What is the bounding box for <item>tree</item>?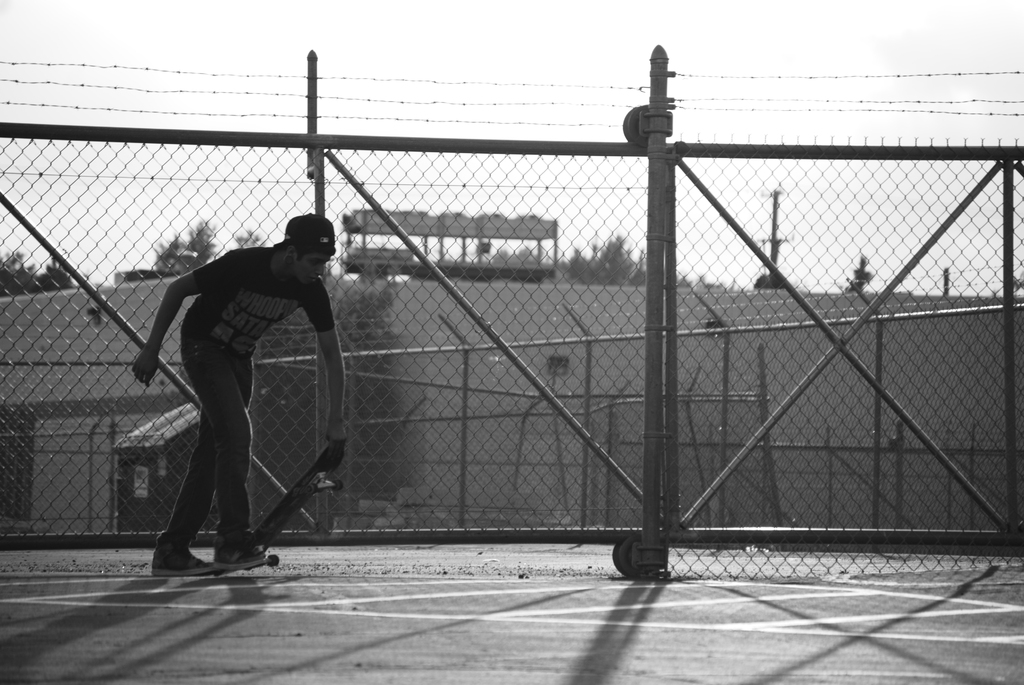
box=[224, 232, 280, 260].
